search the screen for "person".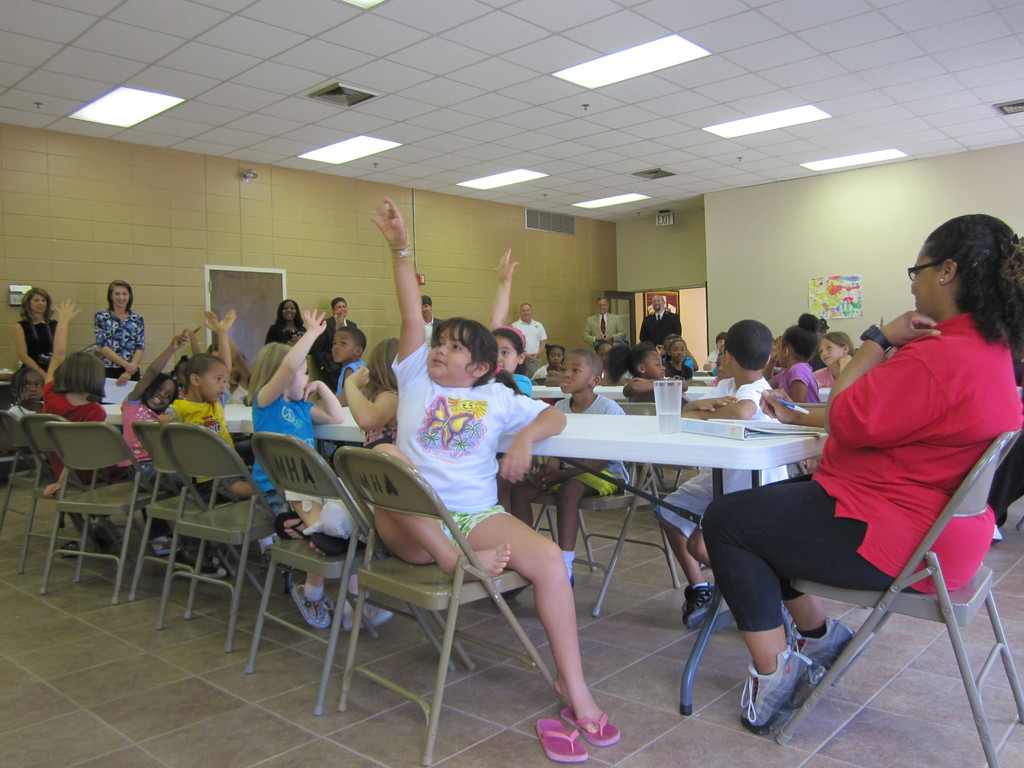
Found at <region>262, 298, 301, 343</region>.
